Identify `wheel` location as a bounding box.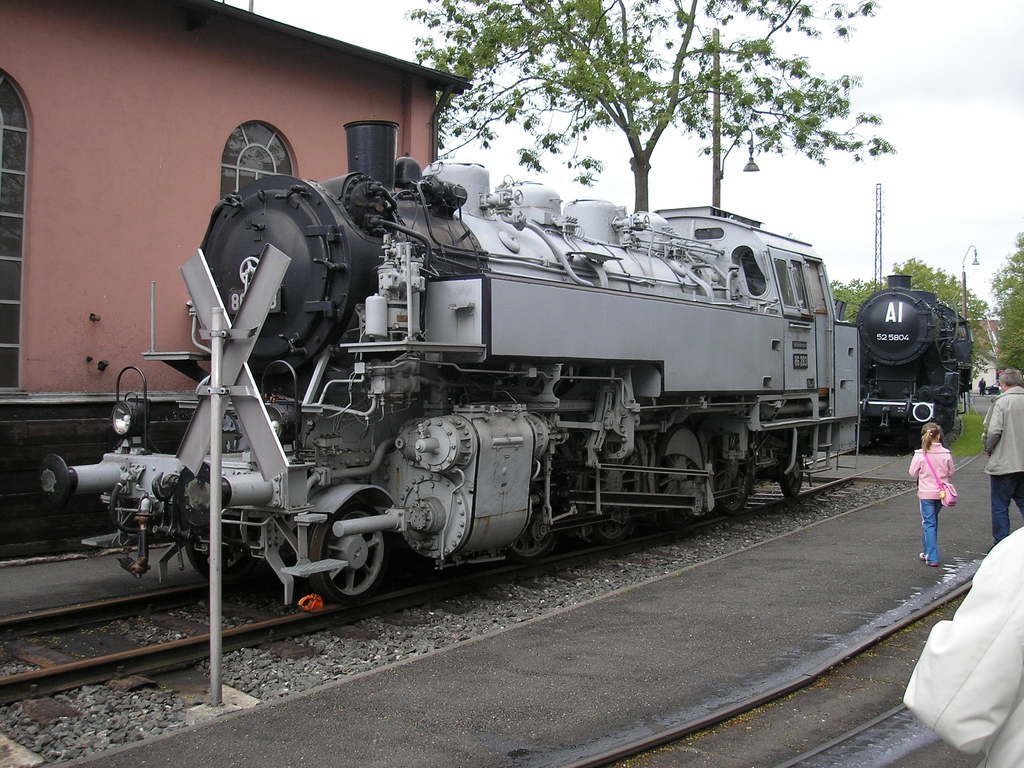
[x1=781, y1=451, x2=804, y2=498].
